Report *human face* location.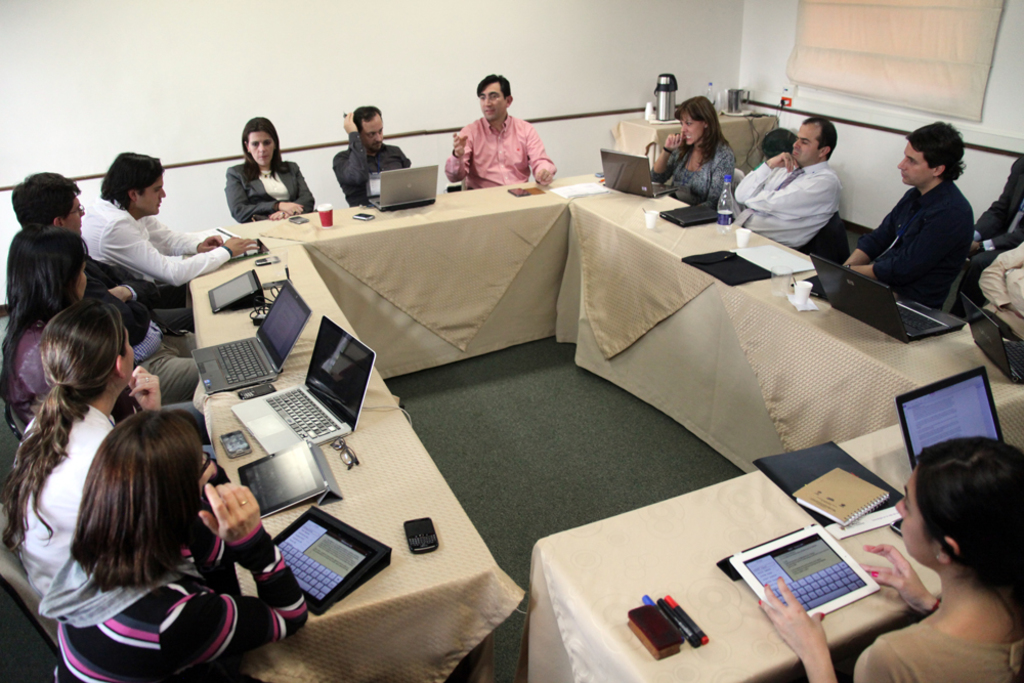
Report: bbox=(365, 112, 382, 147).
